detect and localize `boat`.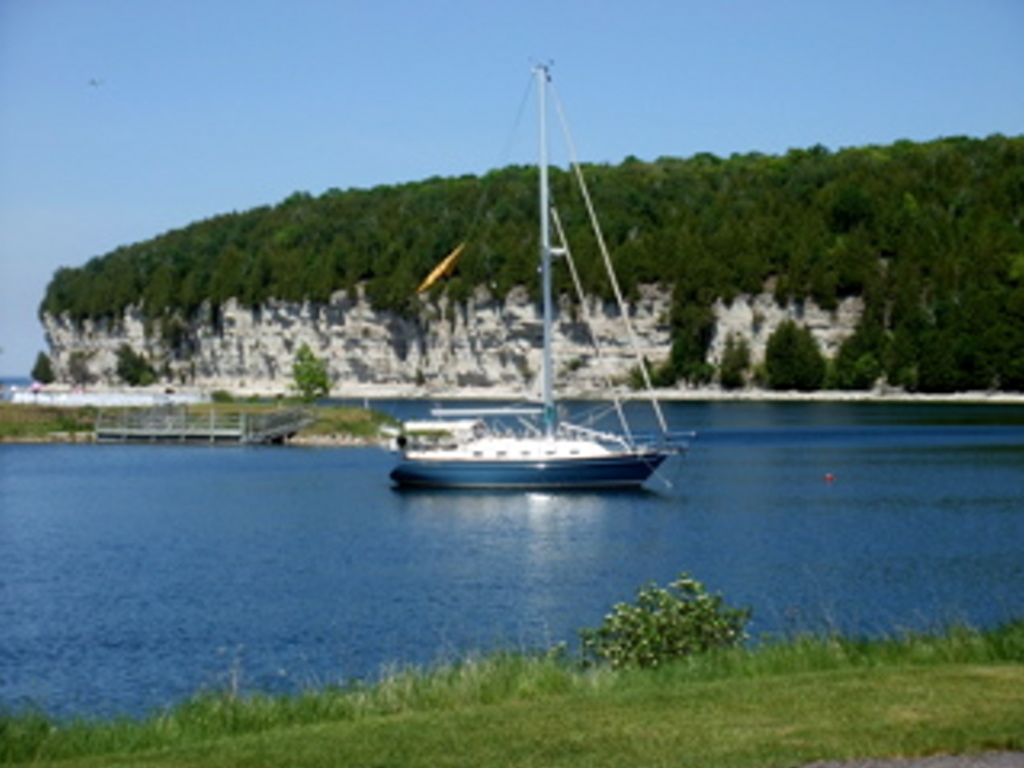
Localized at Rect(405, 71, 698, 507).
